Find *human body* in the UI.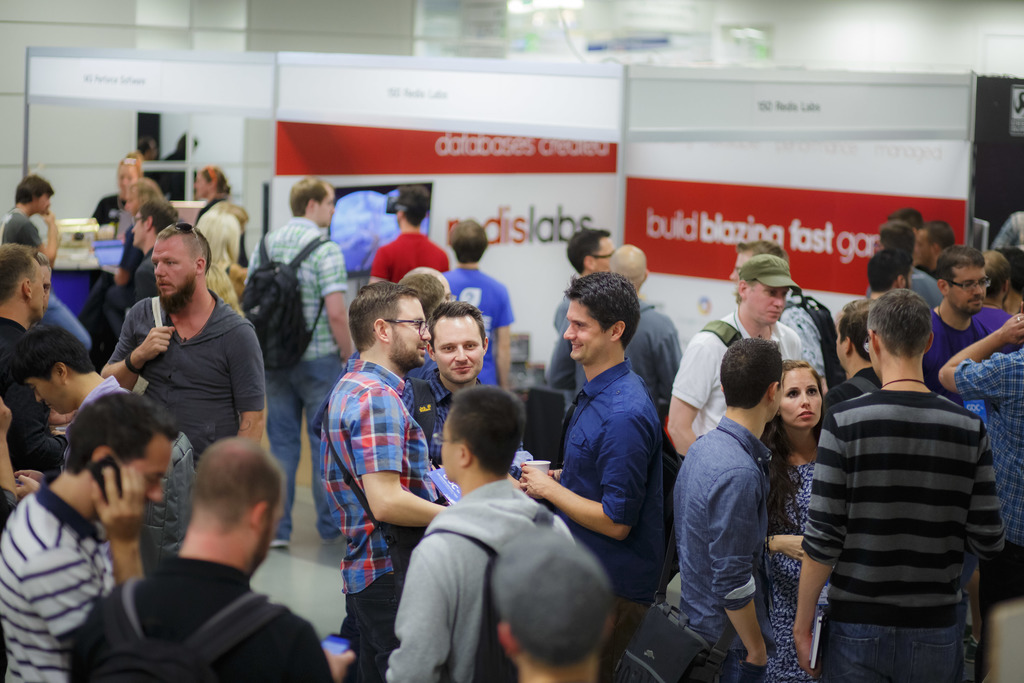
UI element at <box>387,482,577,682</box>.
